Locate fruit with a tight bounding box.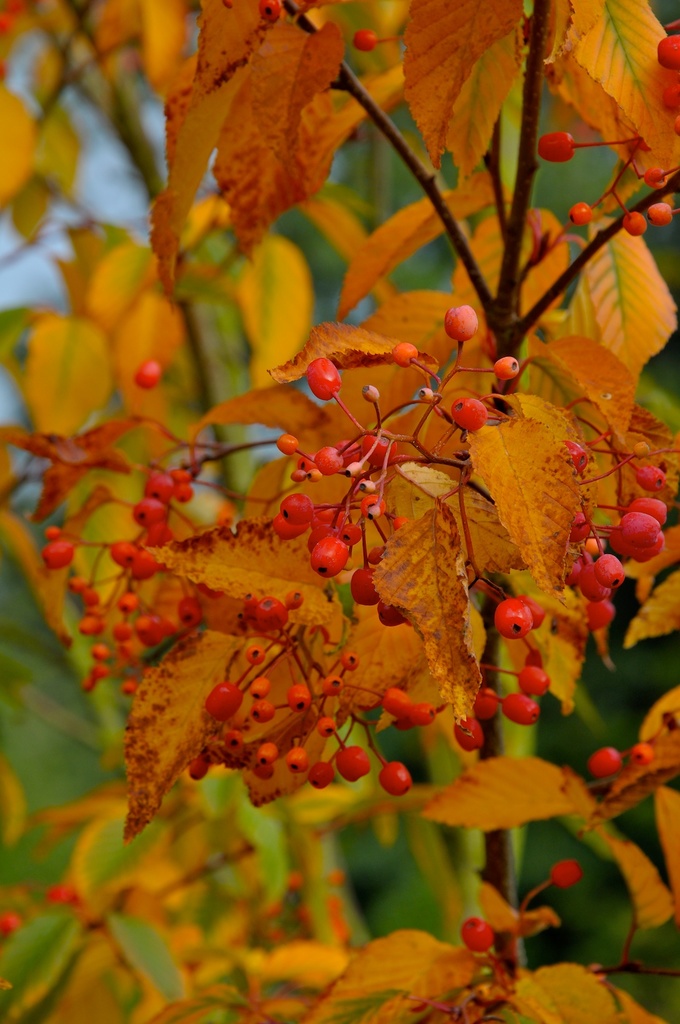
<region>177, 593, 203, 627</region>.
